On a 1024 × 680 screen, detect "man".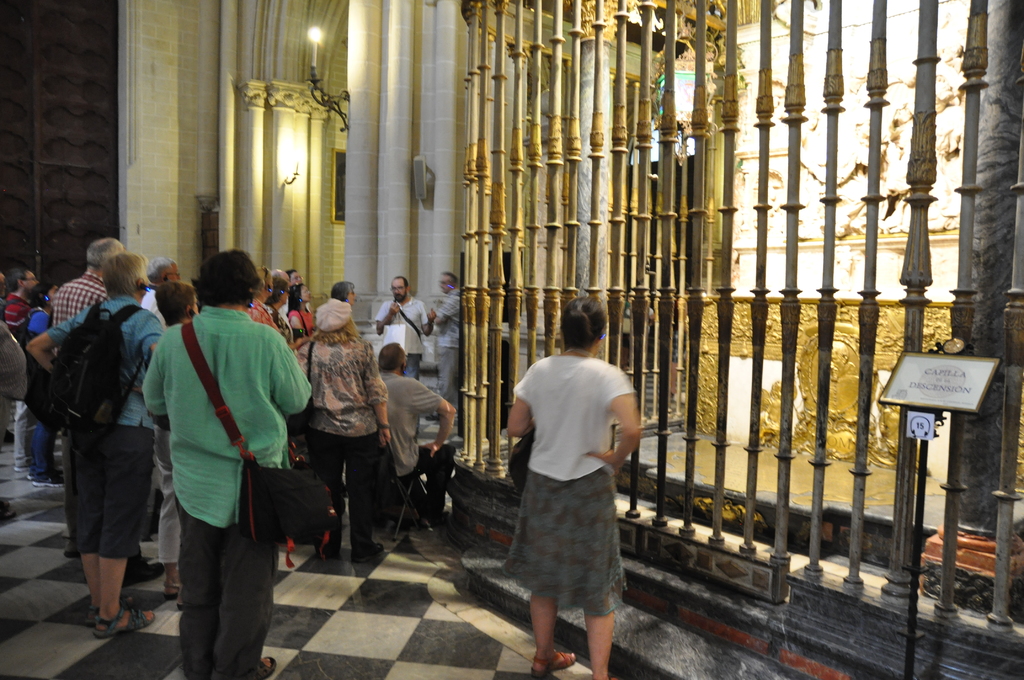
pyautogui.locateOnScreen(422, 257, 465, 405).
